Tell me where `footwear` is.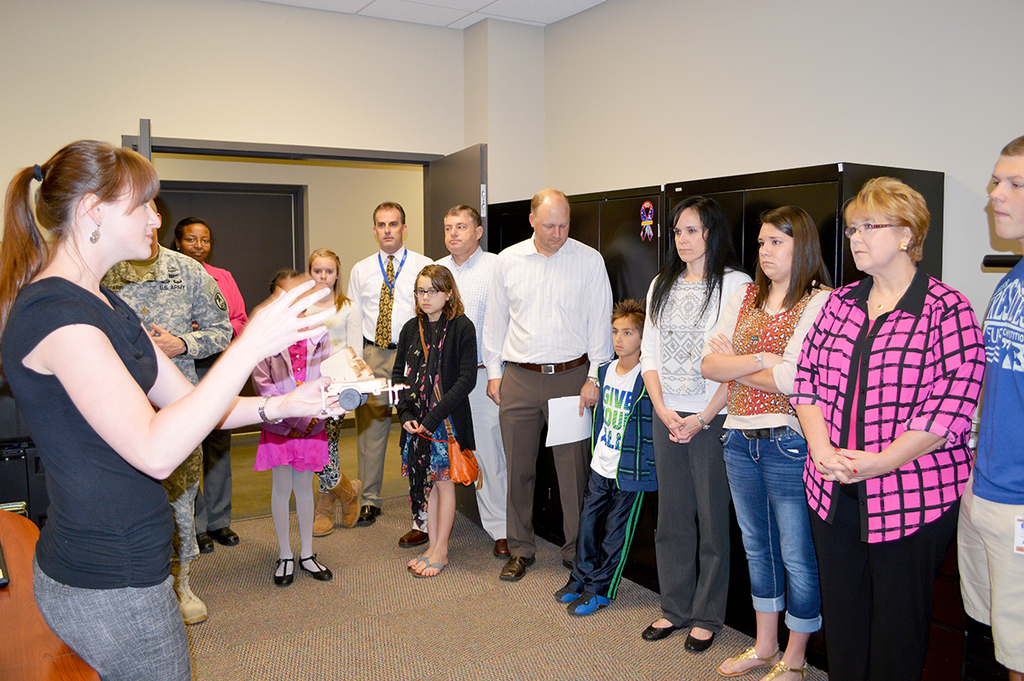
`footwear` is at x1=718, y1=641, x2=763, y2=667.
